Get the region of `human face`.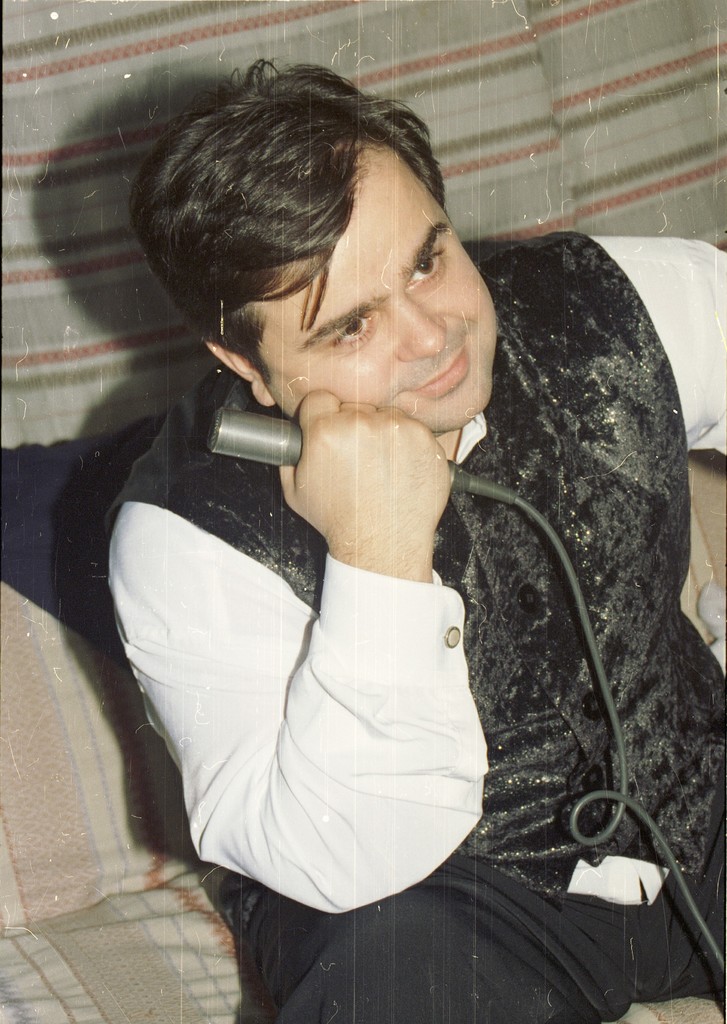
region(258, 170, 497, 426).
